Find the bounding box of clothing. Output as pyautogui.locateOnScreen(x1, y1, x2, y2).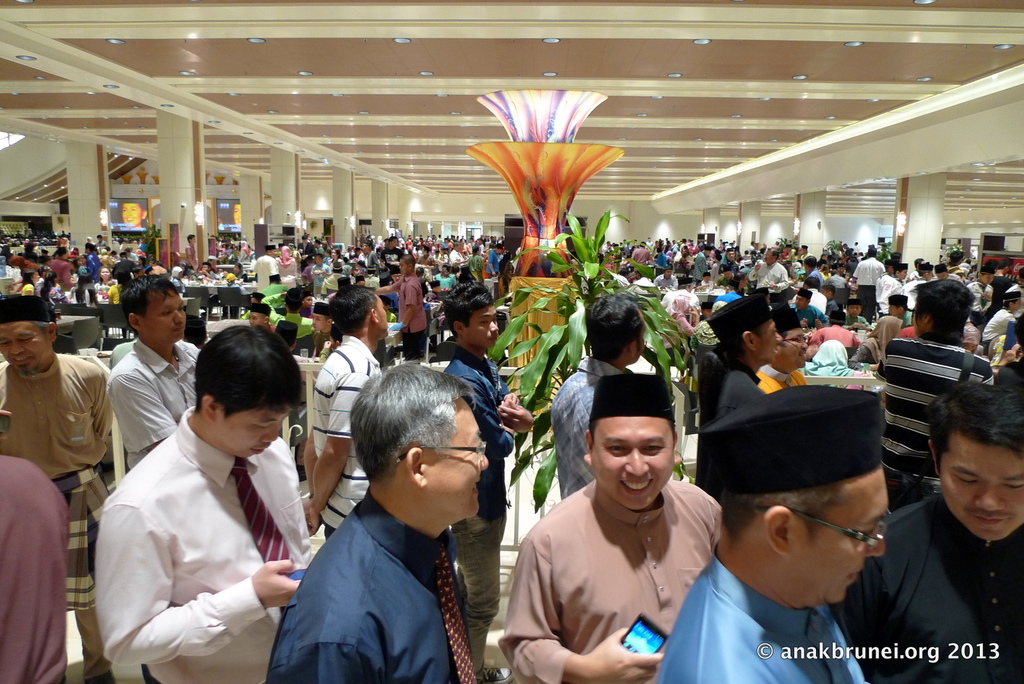
pyautogui.locateOnScreen(447, 249, 462, 263).
